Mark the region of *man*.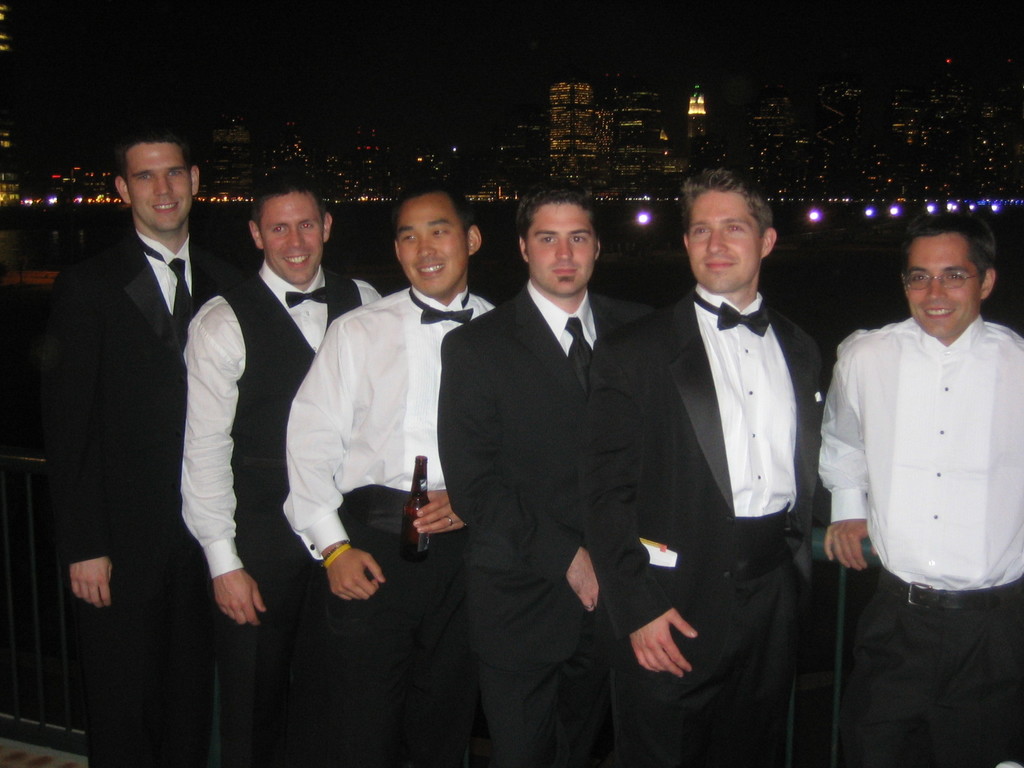
Region: (left=35, top=122, right=243, bottom=767).
